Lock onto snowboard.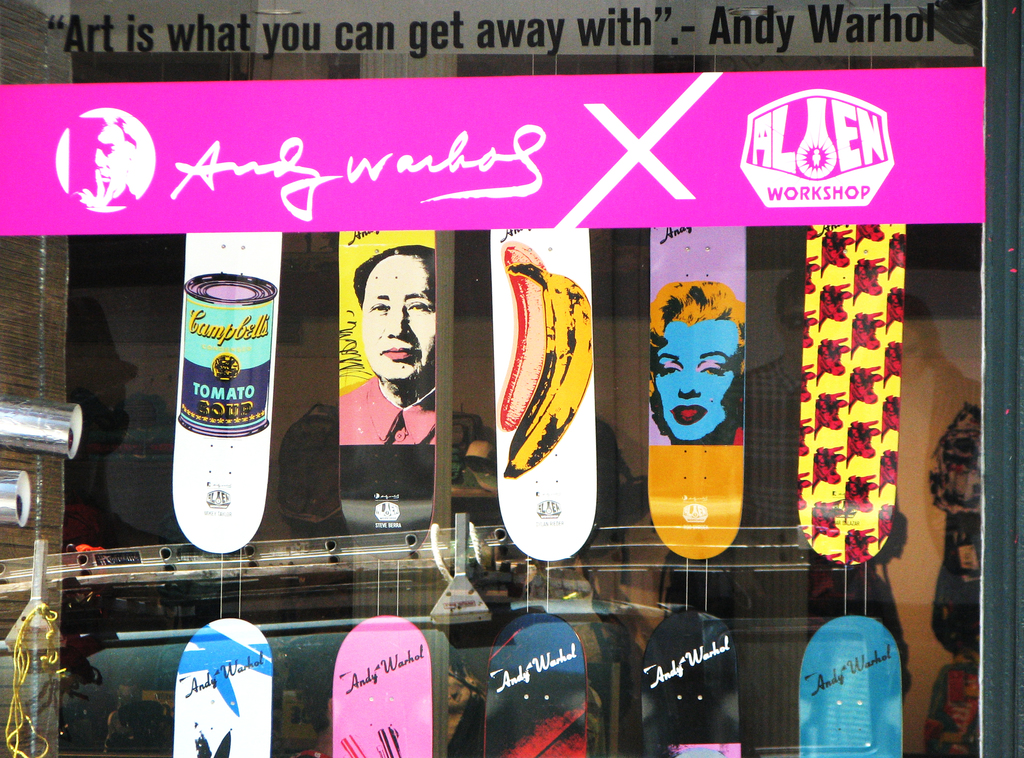
Locked: x1=486, y1=225, x2=599, y2=571.
